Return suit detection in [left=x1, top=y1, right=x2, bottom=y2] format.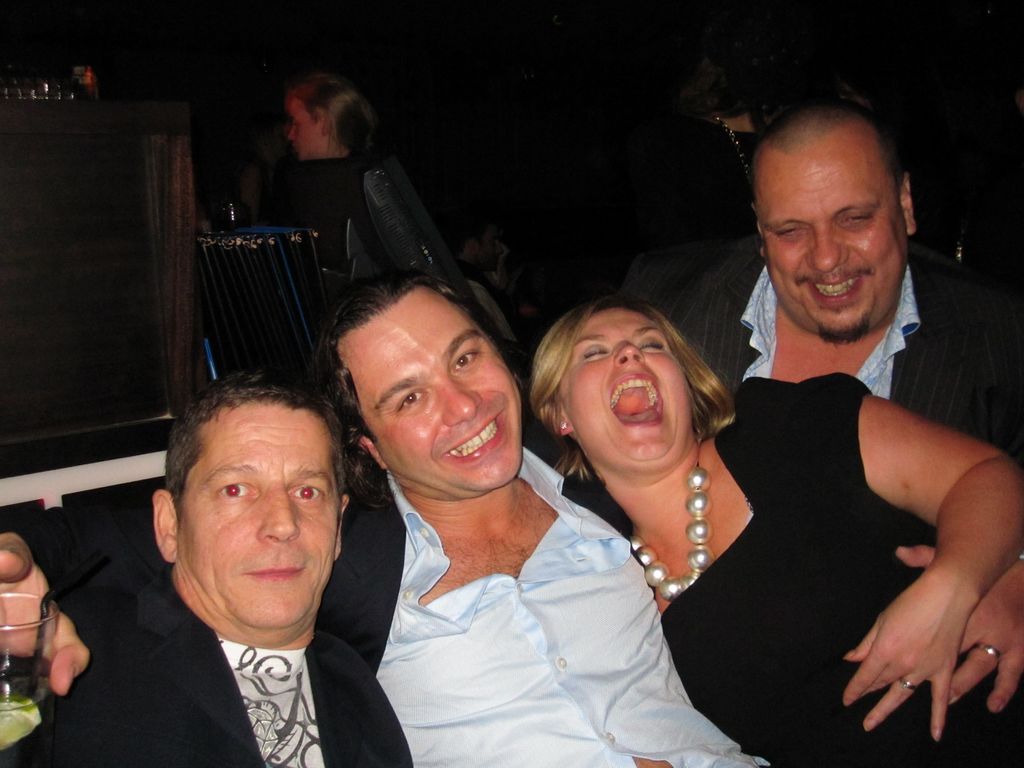
[left=312, top=440, right=781, bottom=767].
